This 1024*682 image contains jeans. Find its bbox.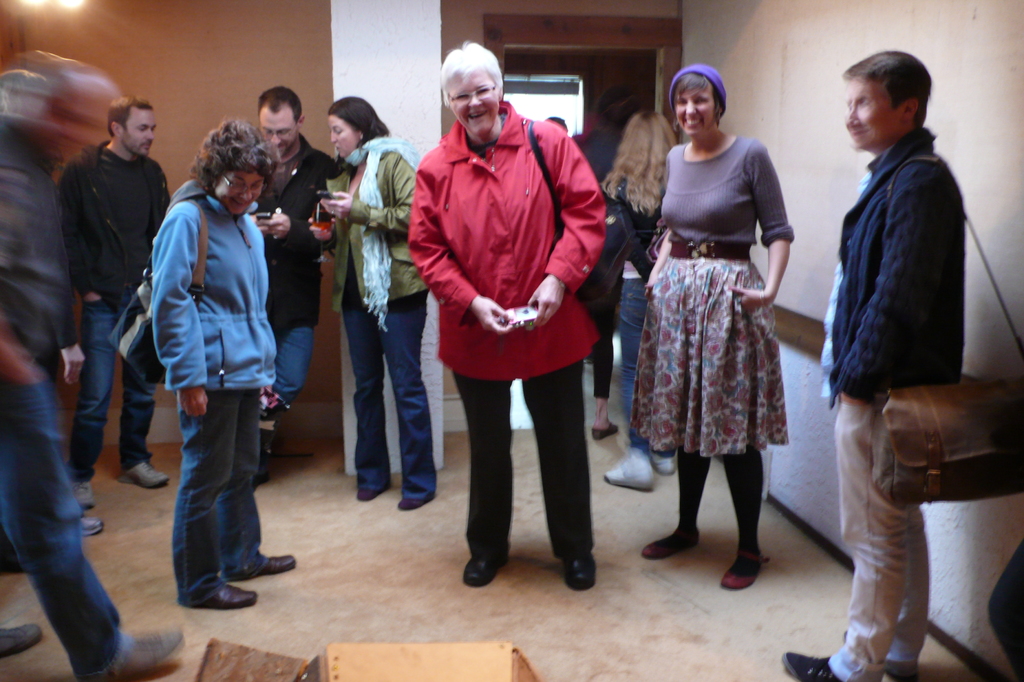
68/290/154/479.
